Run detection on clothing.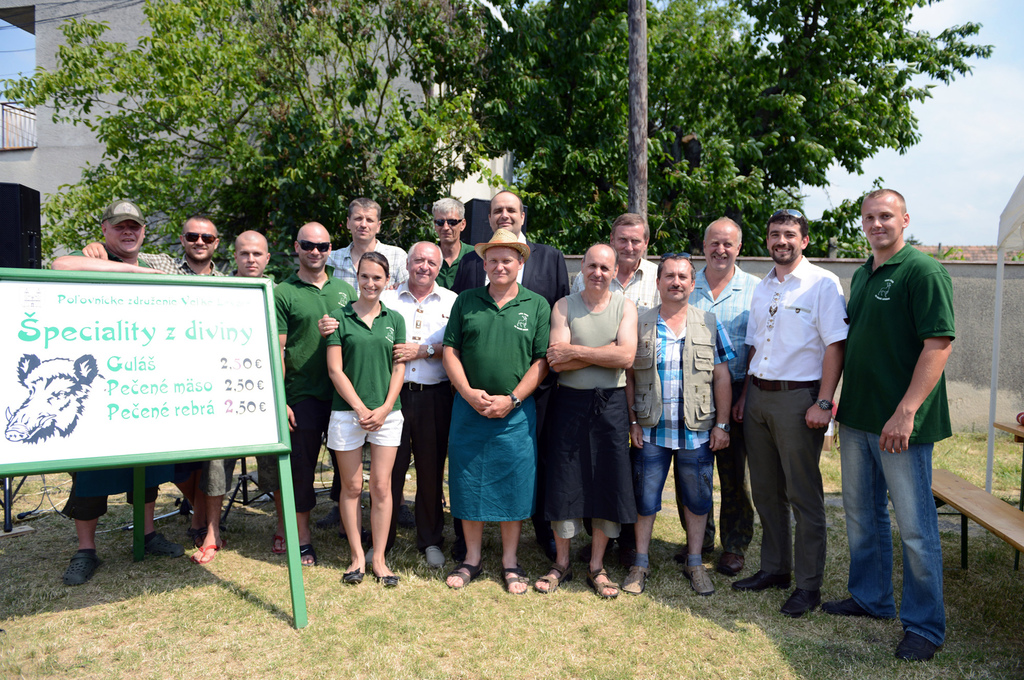
Result: 453,236,563,307.
